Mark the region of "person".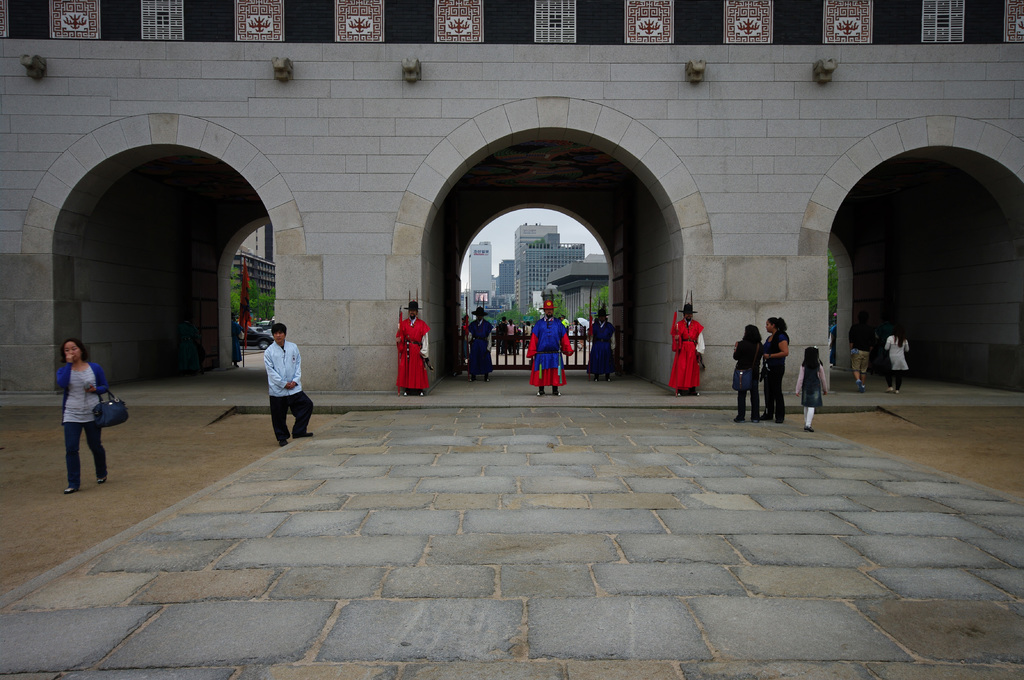
Region: x1=831 y1=307 x2=838 y2=358.
